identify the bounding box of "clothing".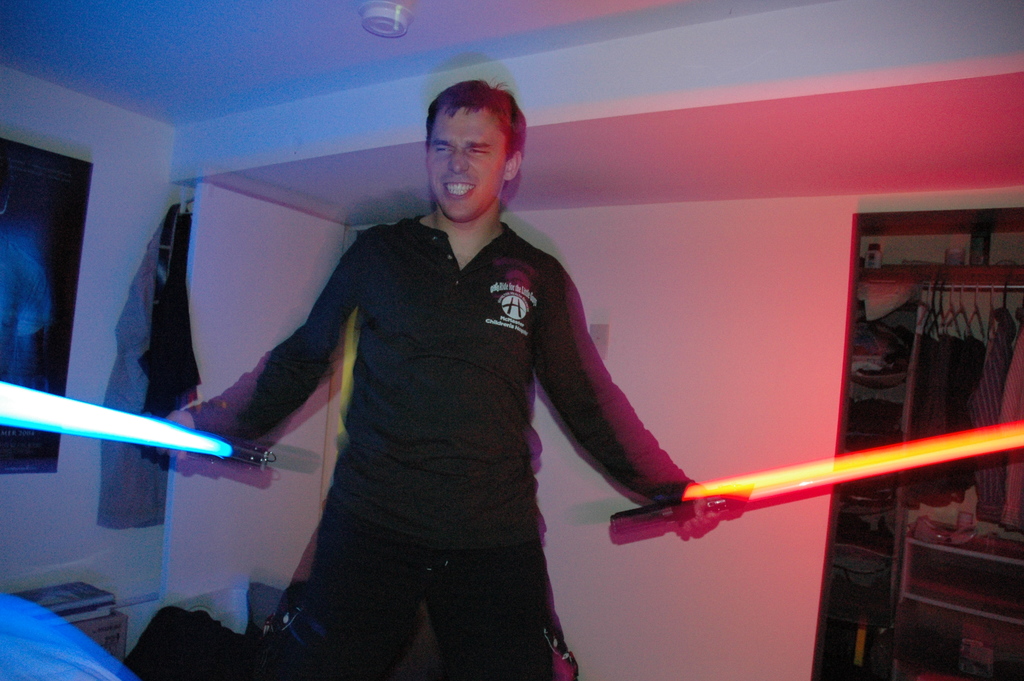
[237,167,671,643].
